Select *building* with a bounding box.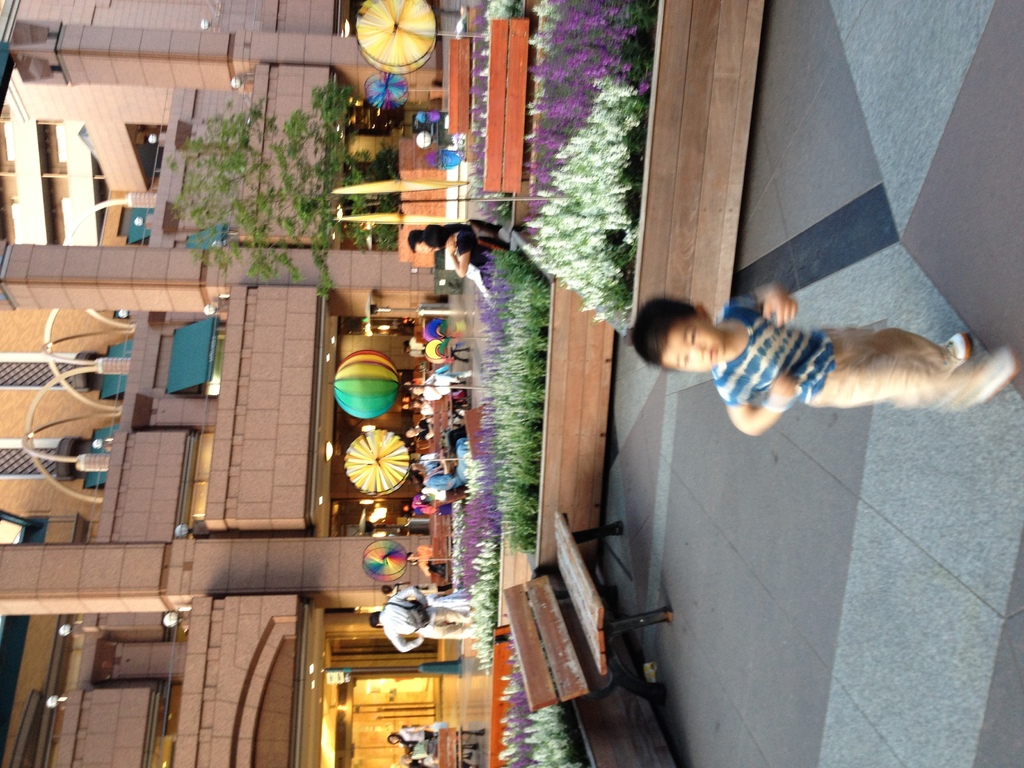
0,1,488,767.
